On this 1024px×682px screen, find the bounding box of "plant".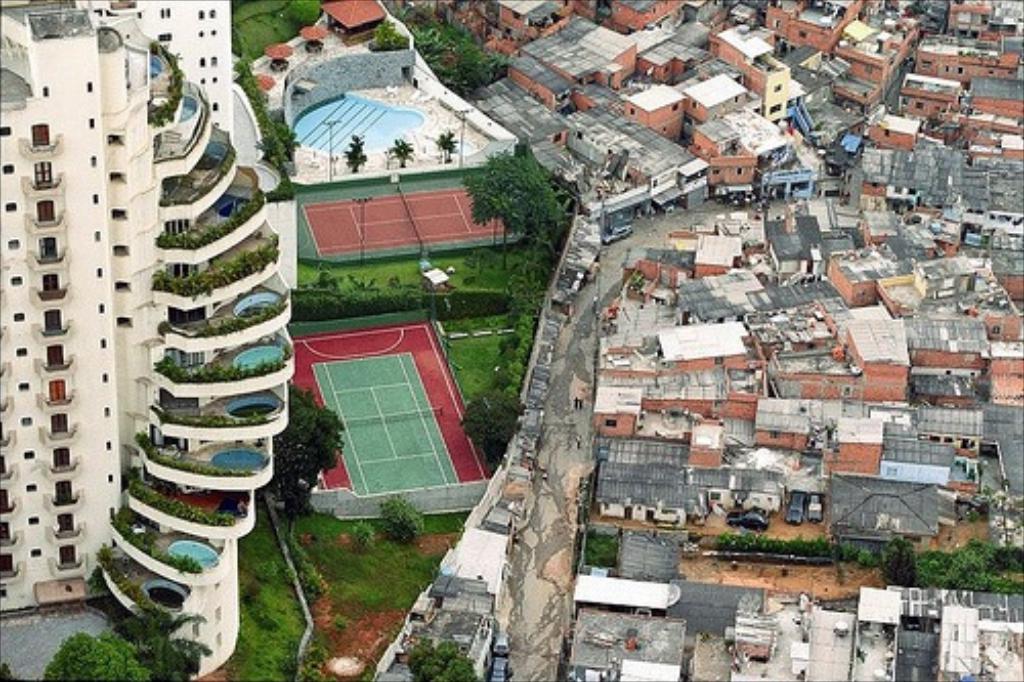
Bounding box: l=141, t=401, r=283, b=436.
